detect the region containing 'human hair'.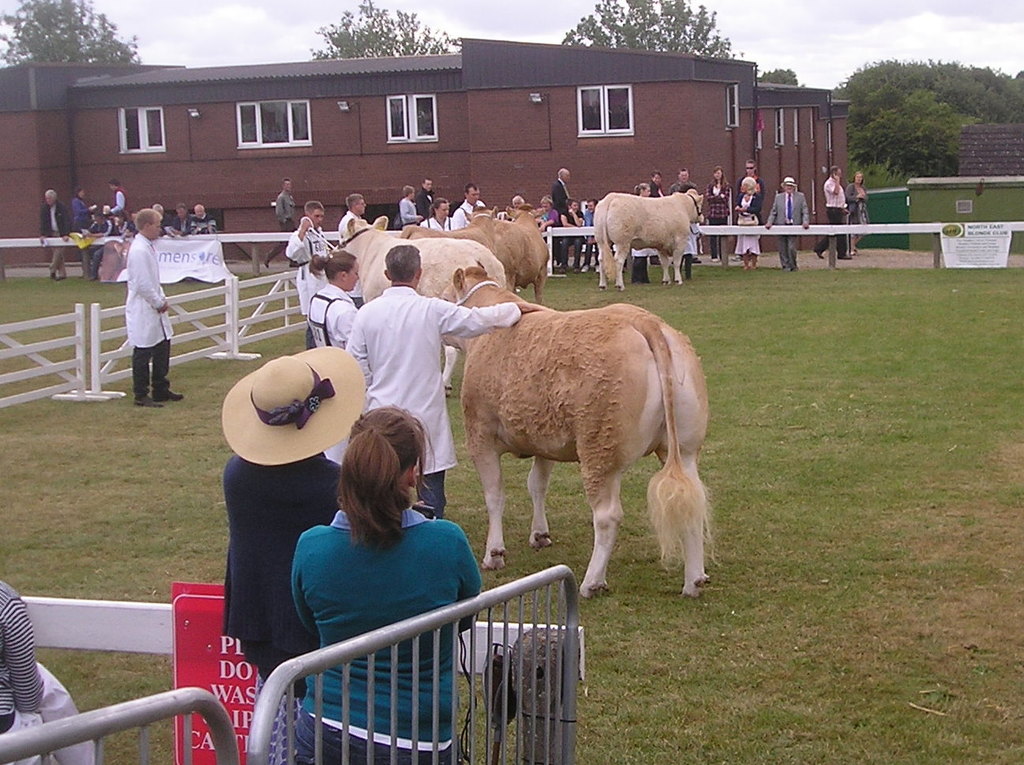
[512,195,524,205].
